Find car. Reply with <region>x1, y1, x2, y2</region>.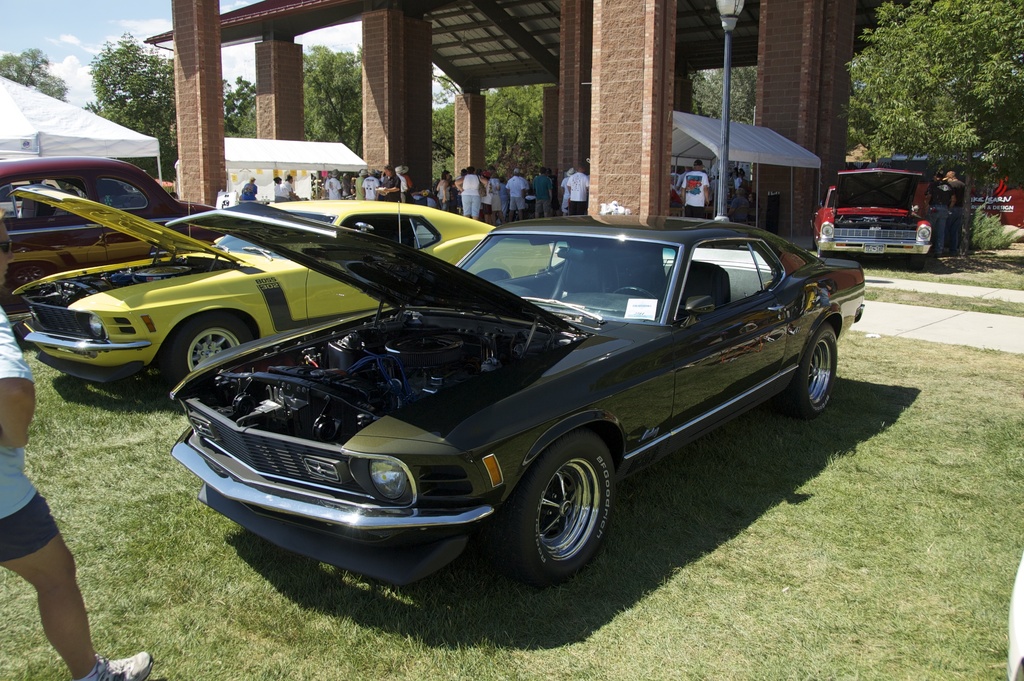
<region>808, 161, 934, 260</region>.
